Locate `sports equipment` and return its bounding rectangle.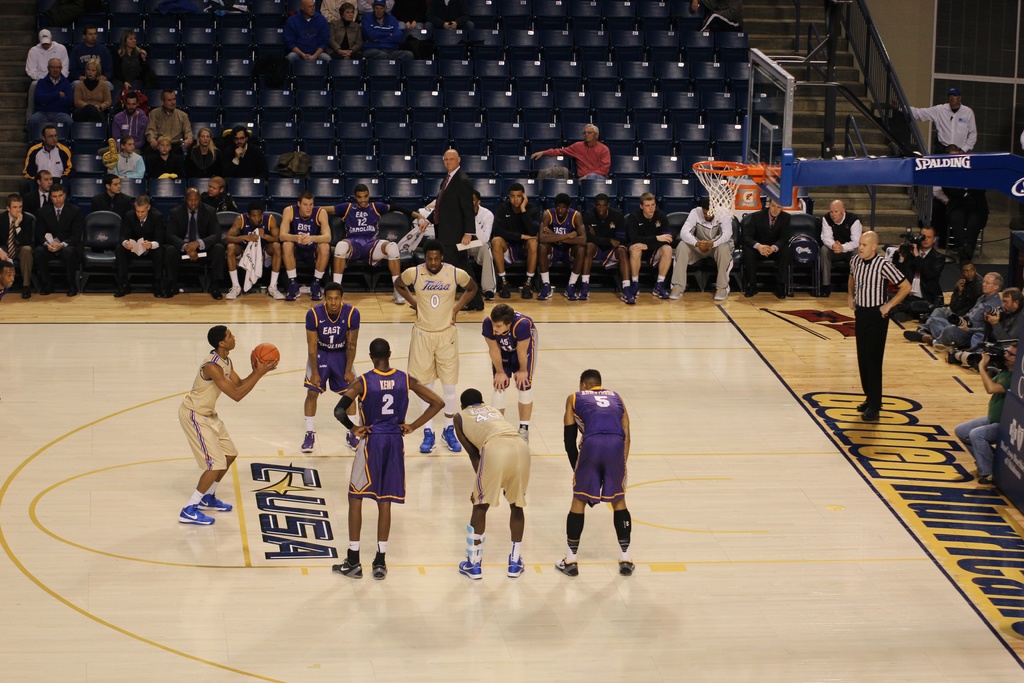
l=181, t=503, r=218, b=525.
